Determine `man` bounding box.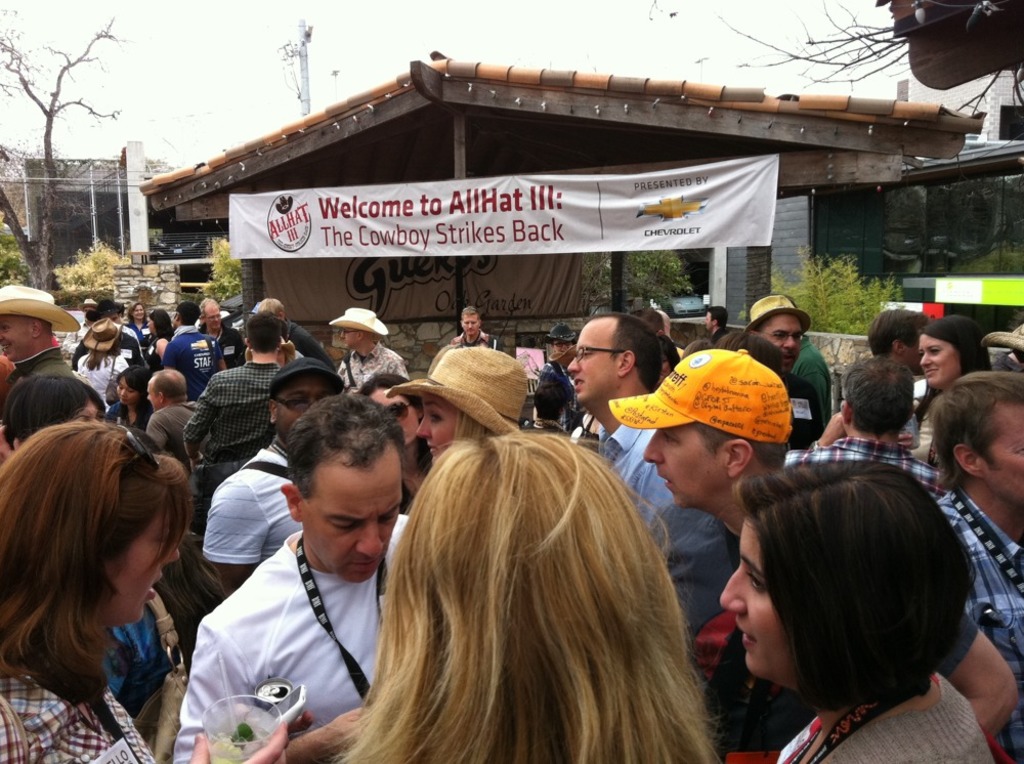
Determined: (567, 312, 738, 659).
